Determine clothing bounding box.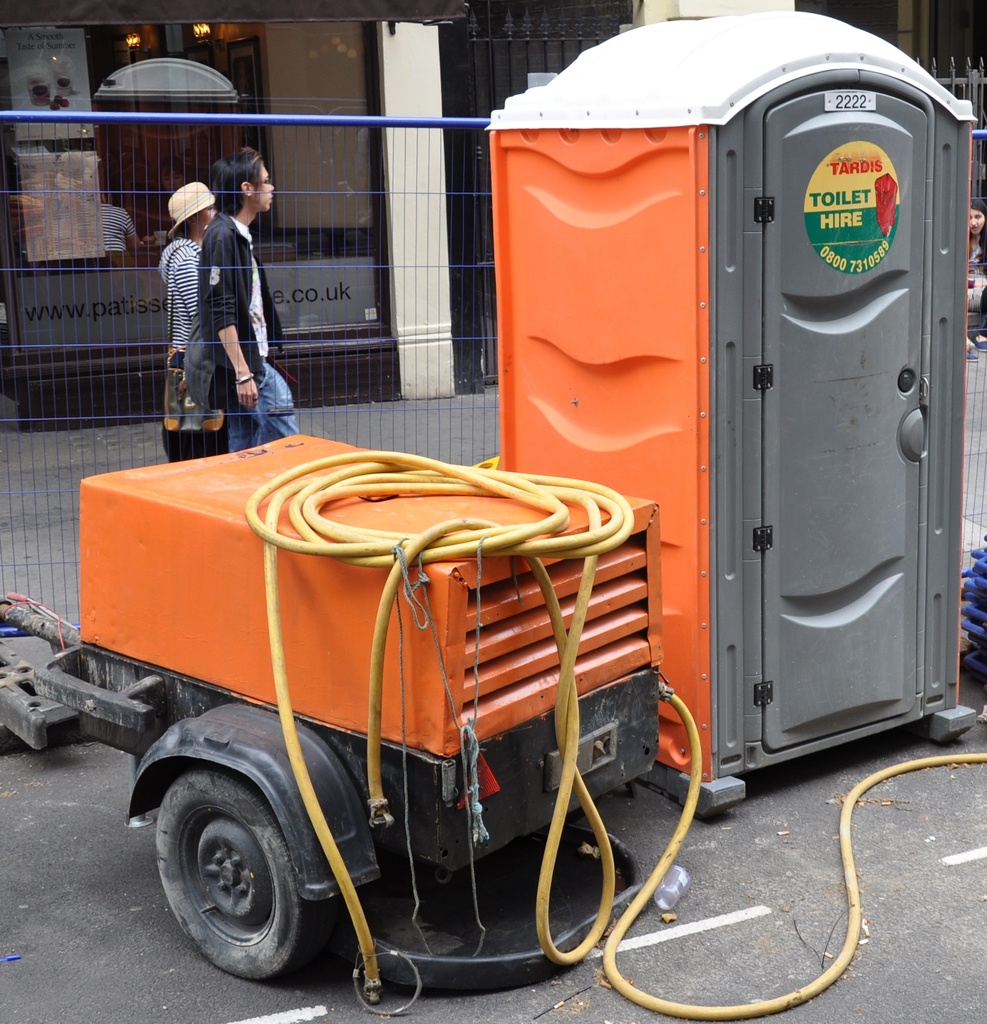
Determined: (x1=157, y1=237, x2=197, y2=456).
